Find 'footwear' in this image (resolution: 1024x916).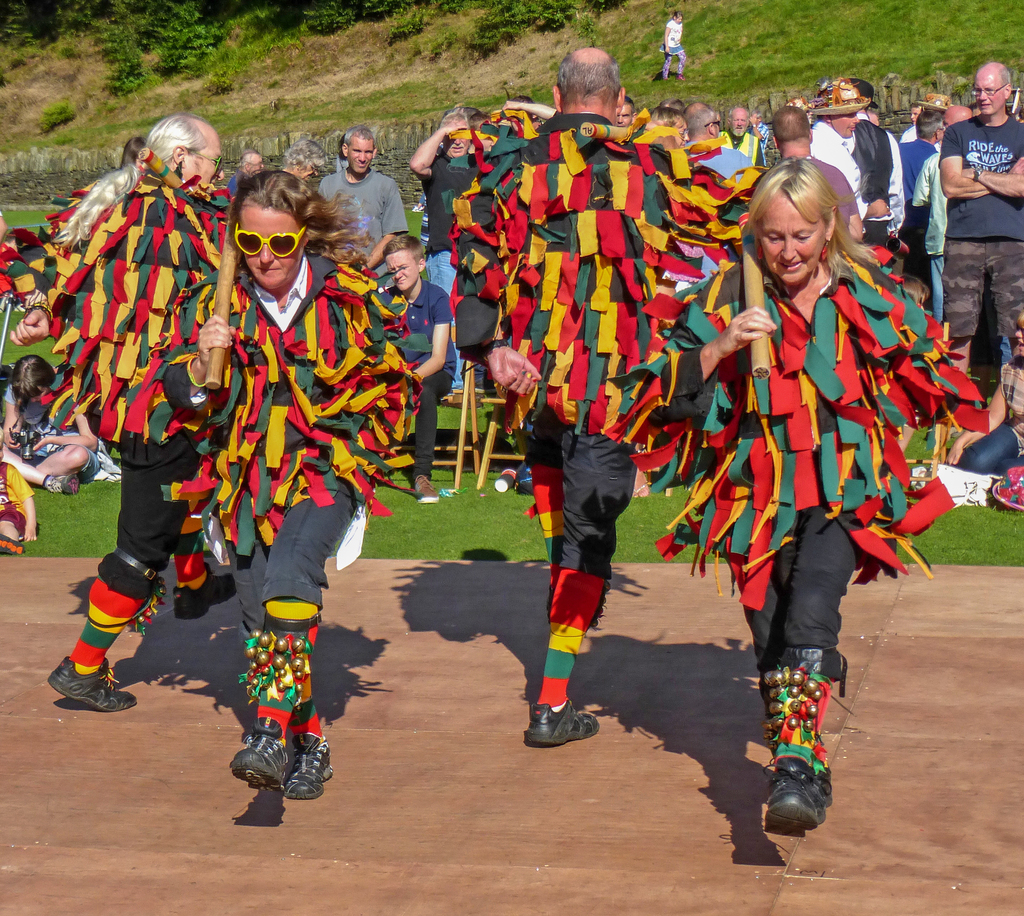
l=0, t=534, r=17, b=552.
